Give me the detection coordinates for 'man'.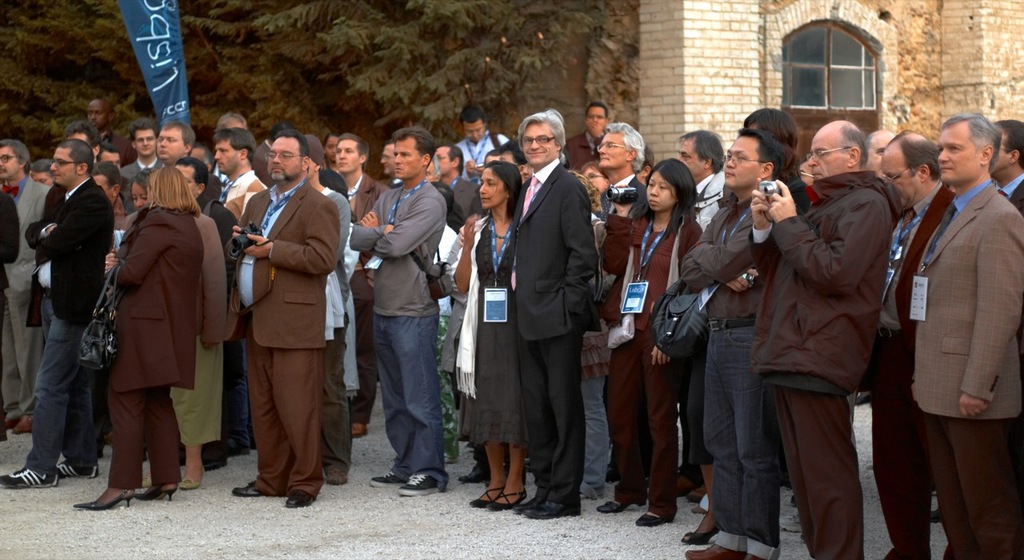
{"left": 1, "top": 140, "right": 116, "bottom": 491}.
